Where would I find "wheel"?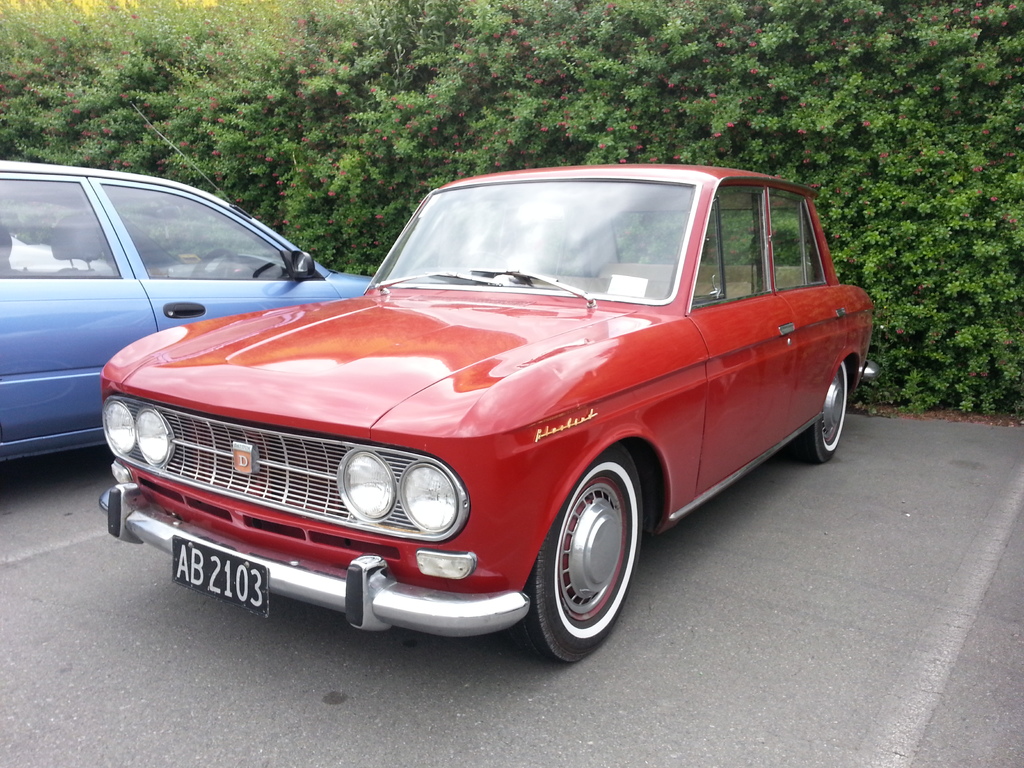
At 452:251:515:268.
